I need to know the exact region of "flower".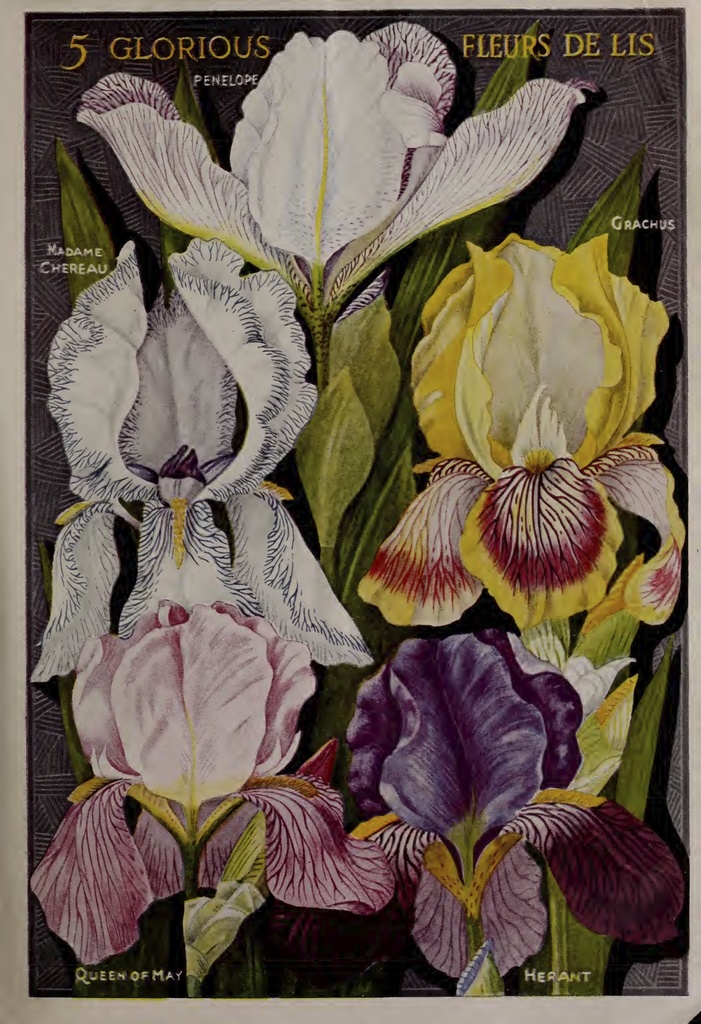
Region: [20, 15, 680, 991].
